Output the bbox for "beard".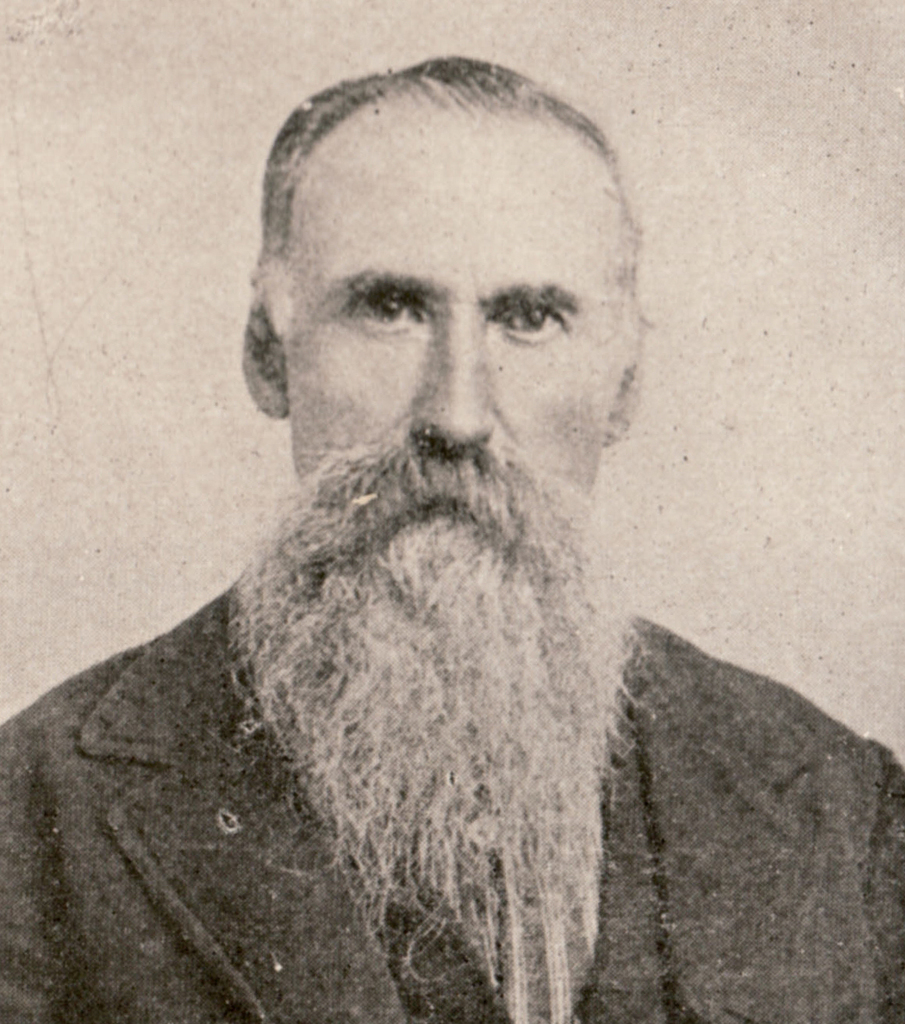
rect(240, 513, 645, 1023).
